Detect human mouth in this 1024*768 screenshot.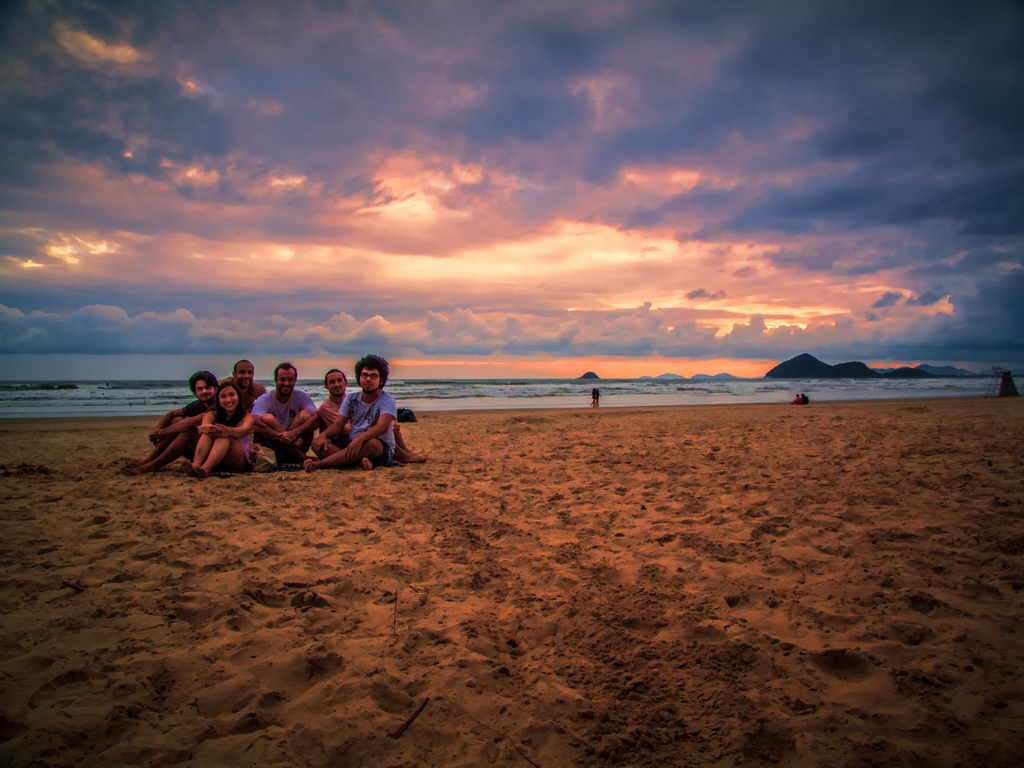
Detection: (x1=360, y1=379, x2=378, y2=392).
